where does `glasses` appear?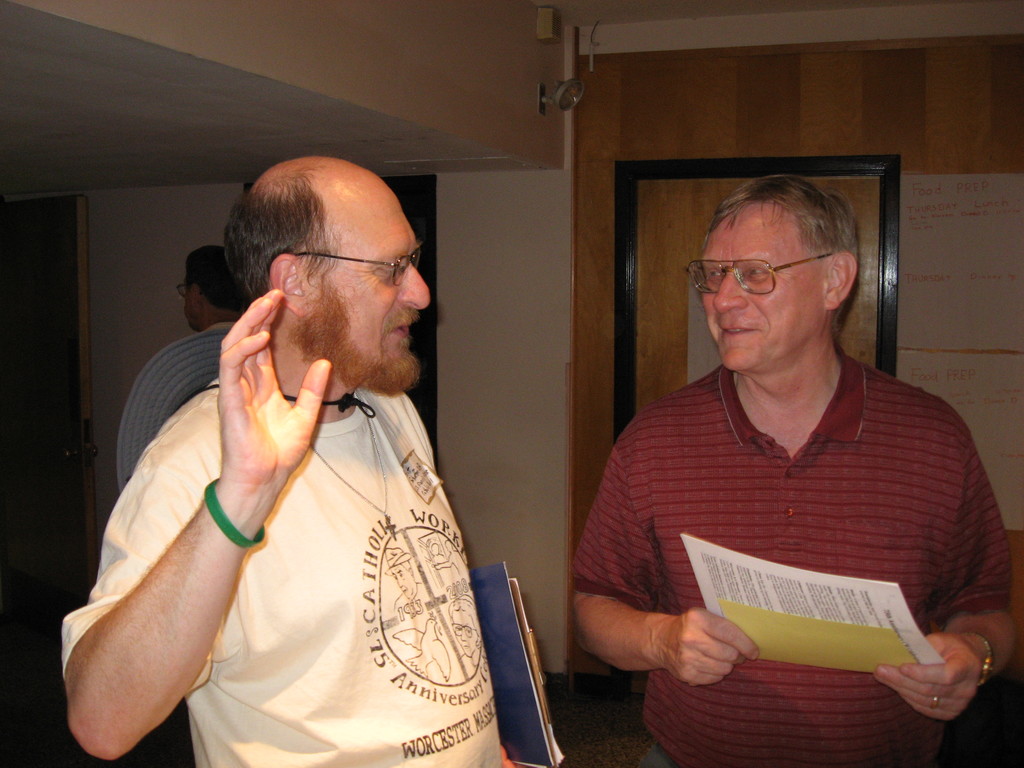
Appears at left=704, top=253, right=849, bottom=296.
